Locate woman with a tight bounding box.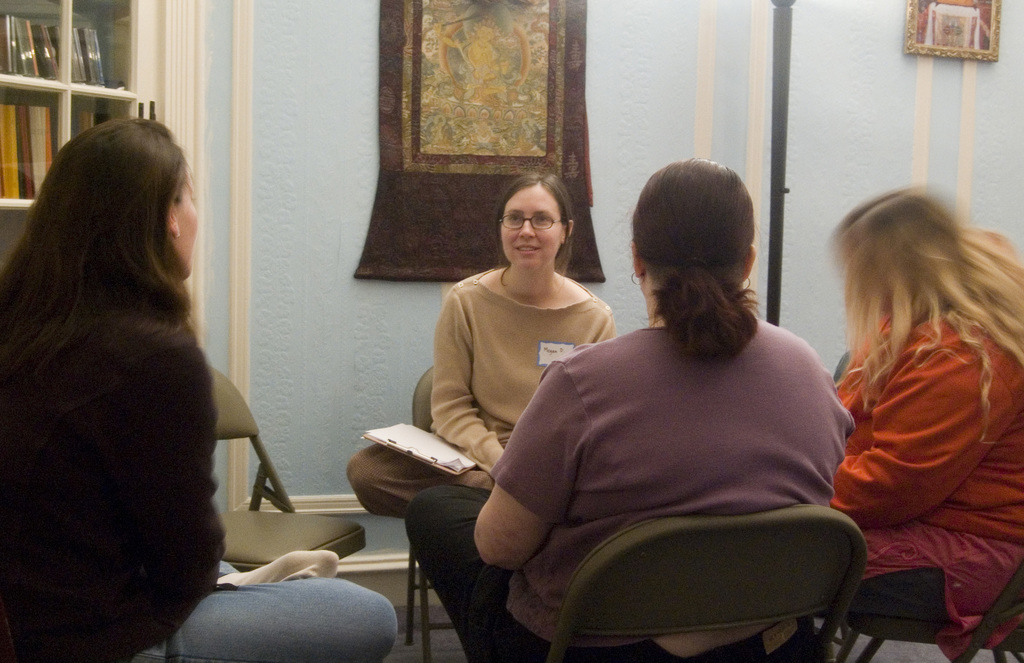
pyautogui.locateOnScreen(458, 167, 846, 662).
